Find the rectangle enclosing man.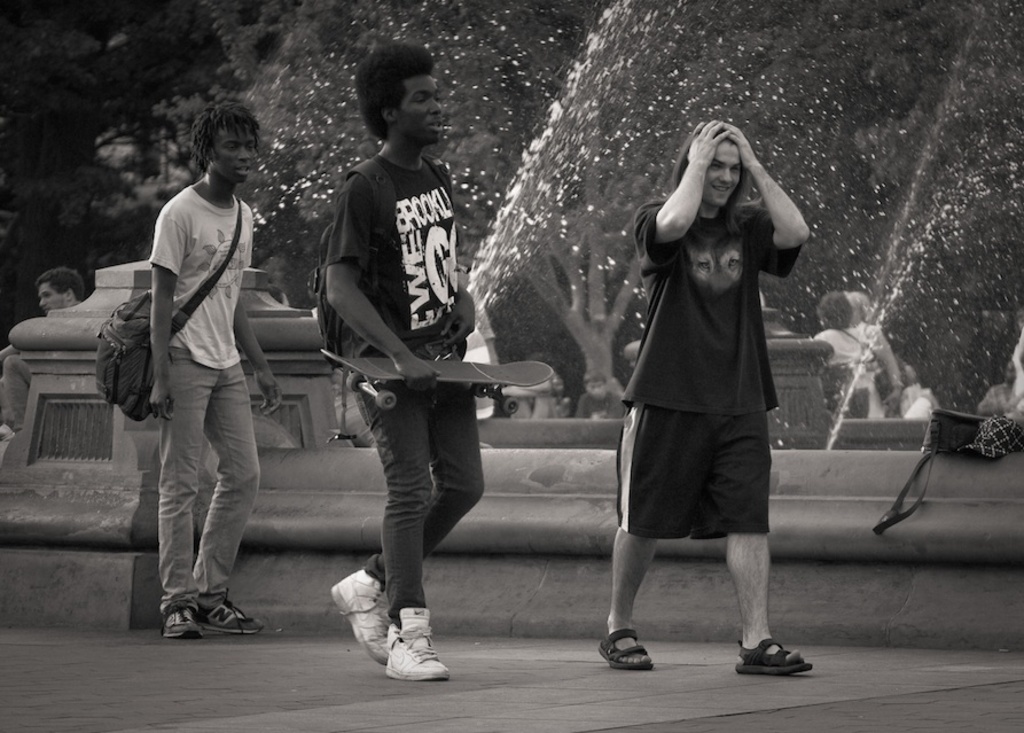
bbox=(600, 119, 816, 672).
